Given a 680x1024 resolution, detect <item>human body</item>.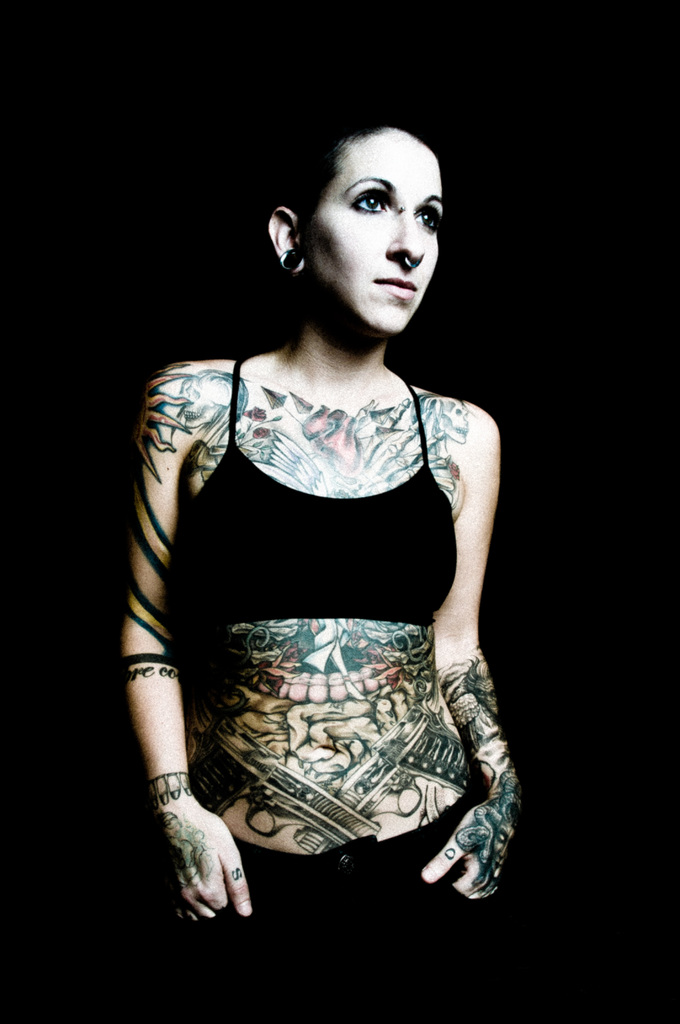
(left=116, top=159, right=517, bottom=918).
